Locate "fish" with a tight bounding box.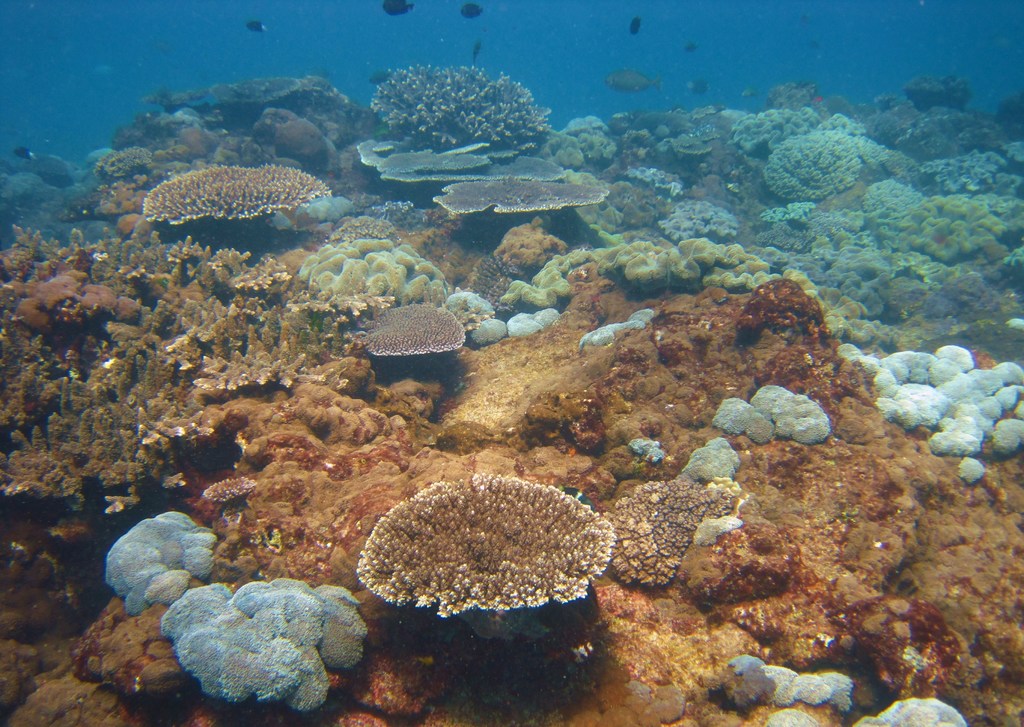
rect(456, 6, 484, 20).
